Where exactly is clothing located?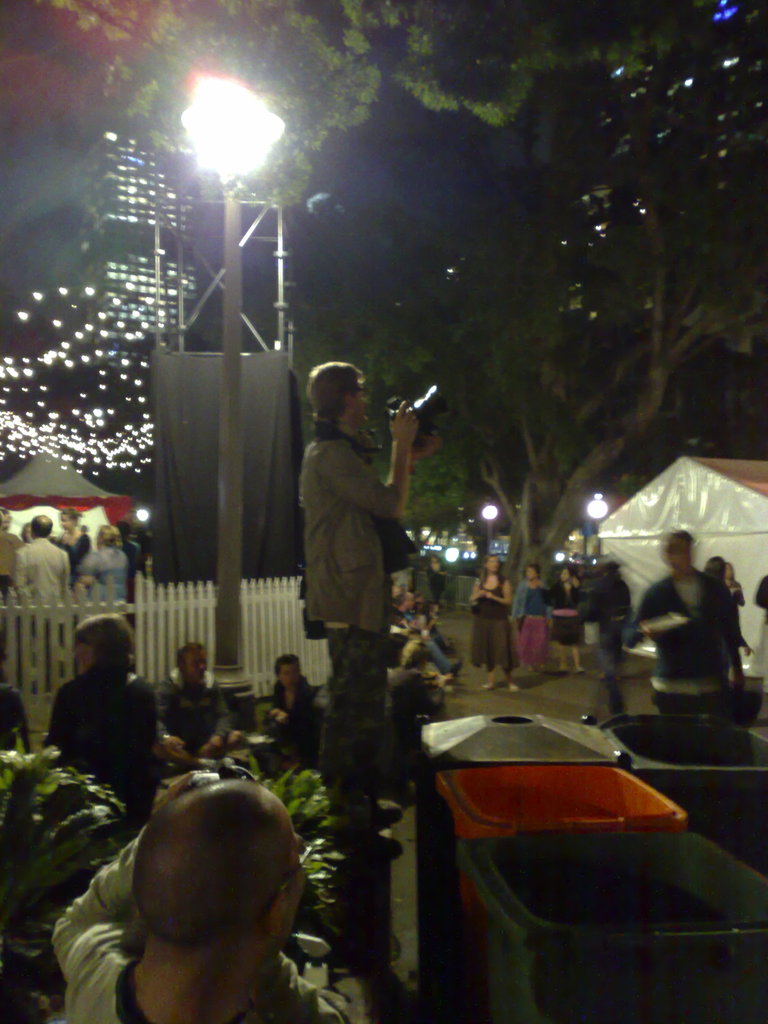
Its bounding box is BBox(51, 824, 341, 1023).
